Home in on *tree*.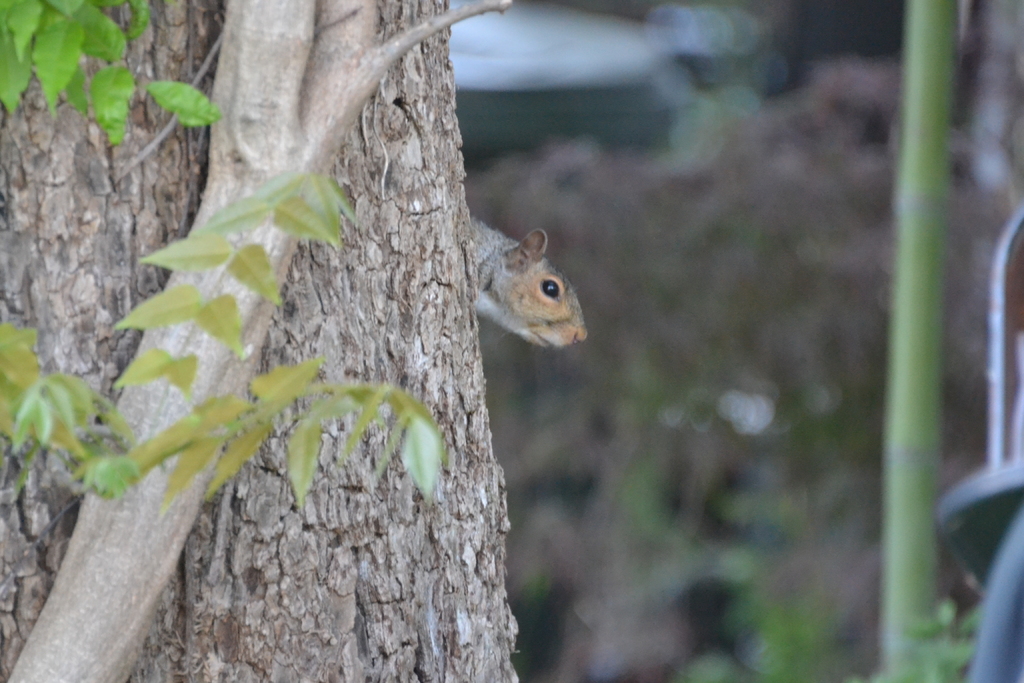
Homed in at crop(0, 1, 518, 682).
